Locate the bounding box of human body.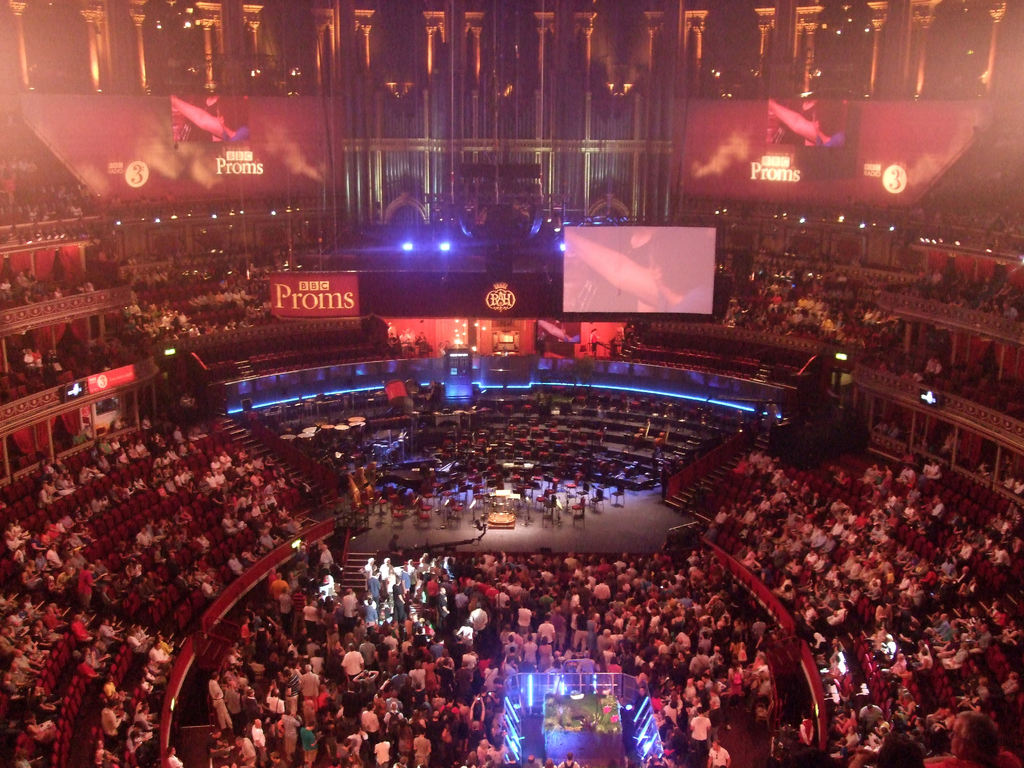
Bounding box: [915, 520, 924, 529].
